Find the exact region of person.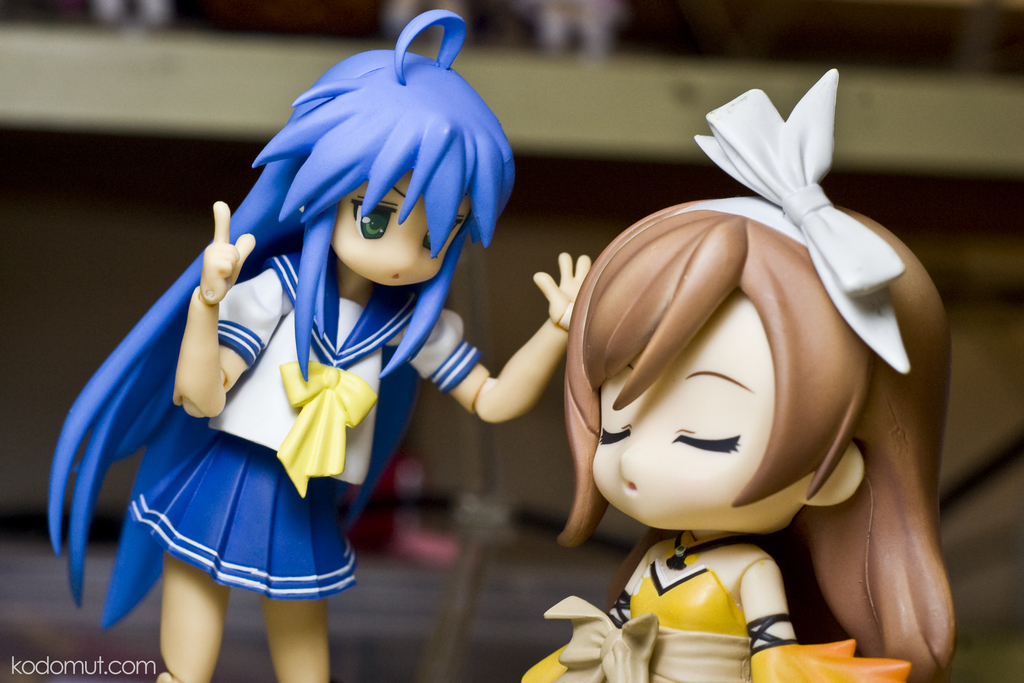
Exact region: bbox=(508, 47, 960, 682).
